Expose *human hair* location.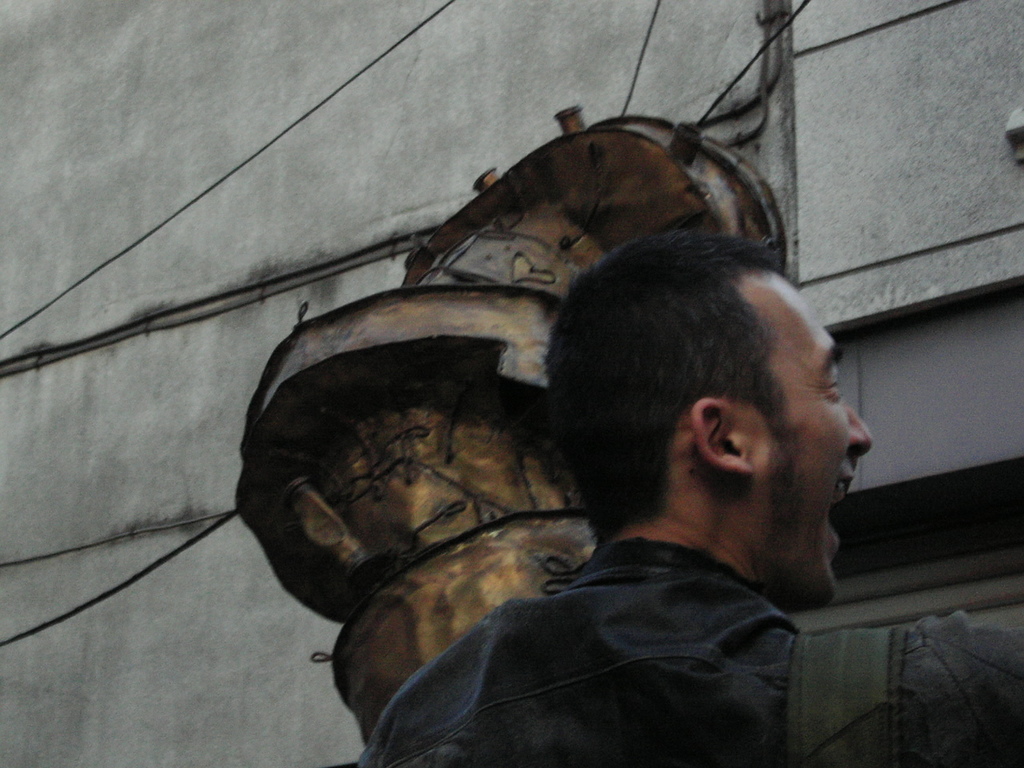
Exposed at 568, 240, 814, 495.
